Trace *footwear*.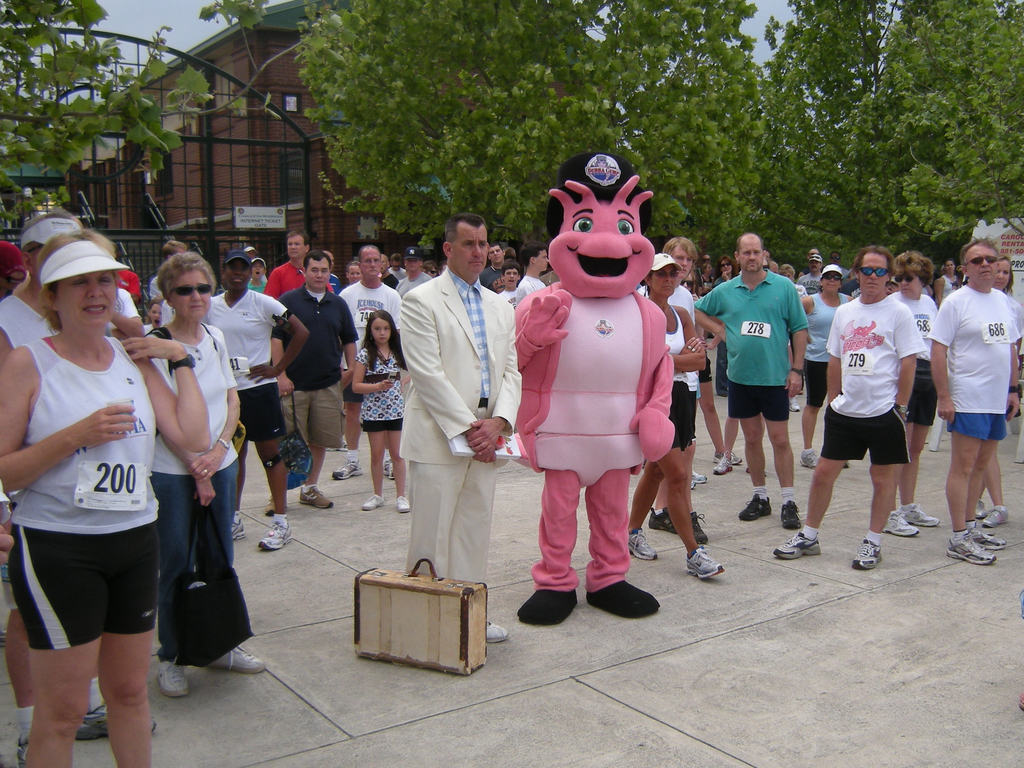
Traced to (801,449,820,470).
